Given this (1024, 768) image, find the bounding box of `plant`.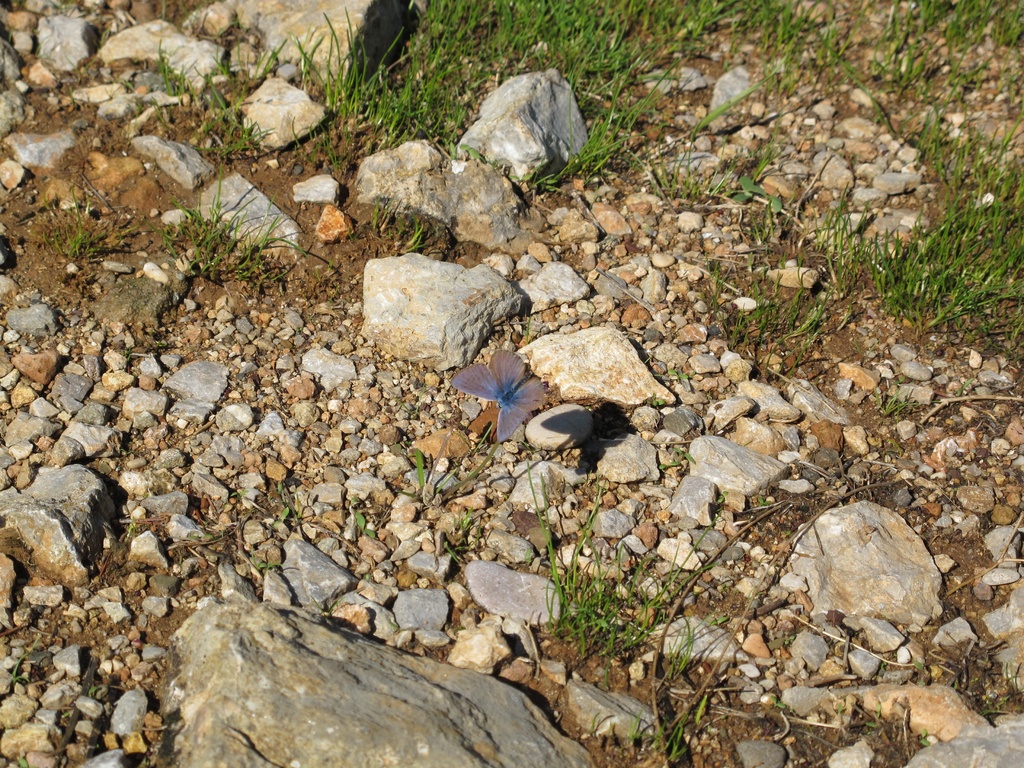
68:83:71:108.
